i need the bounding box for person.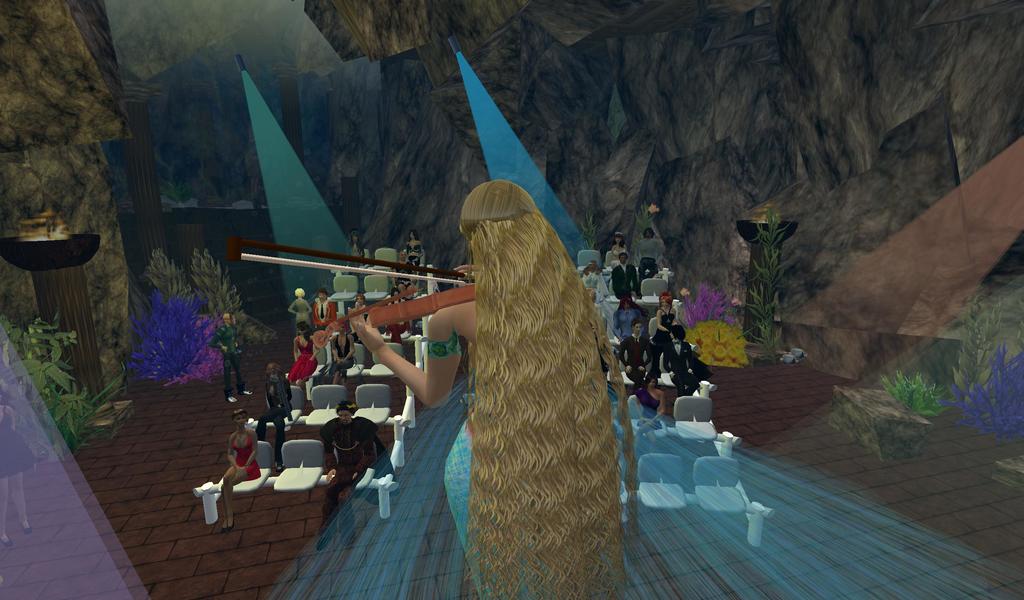
Here it is: 312, 287, 335, 334.
